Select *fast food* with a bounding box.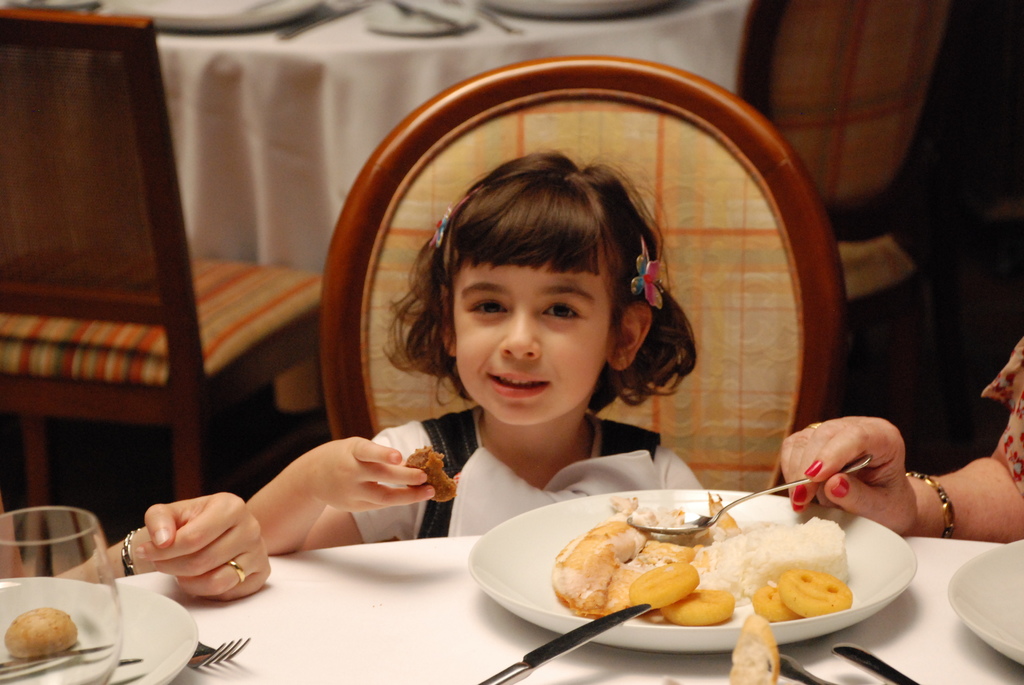
rect(5, 609, 78, 657).
